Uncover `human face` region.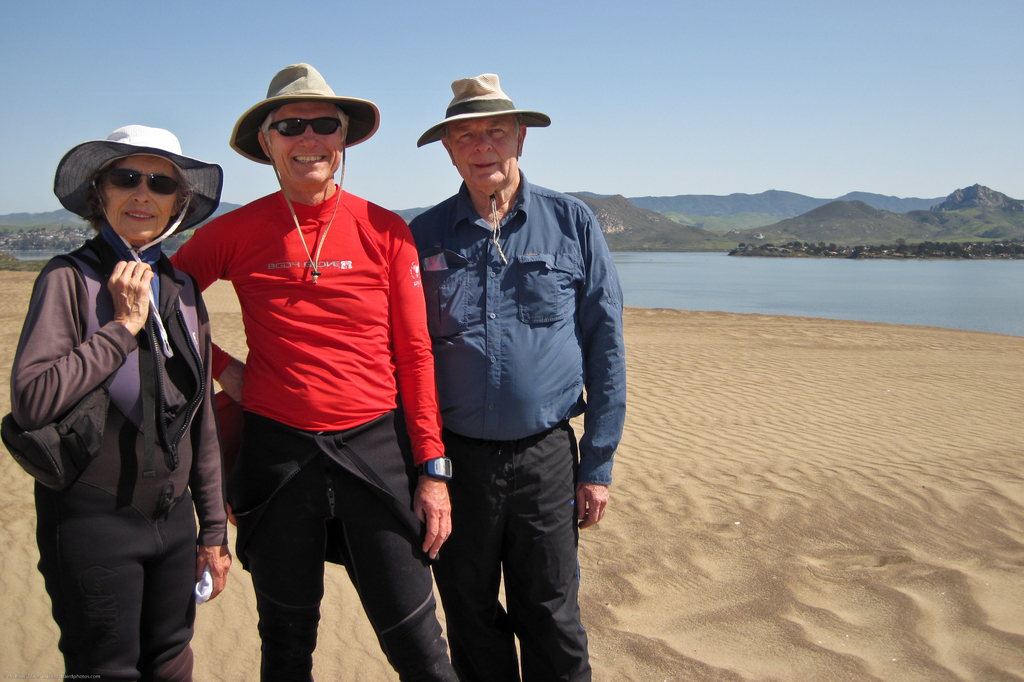
Uncovered: 263 104 343 175.
